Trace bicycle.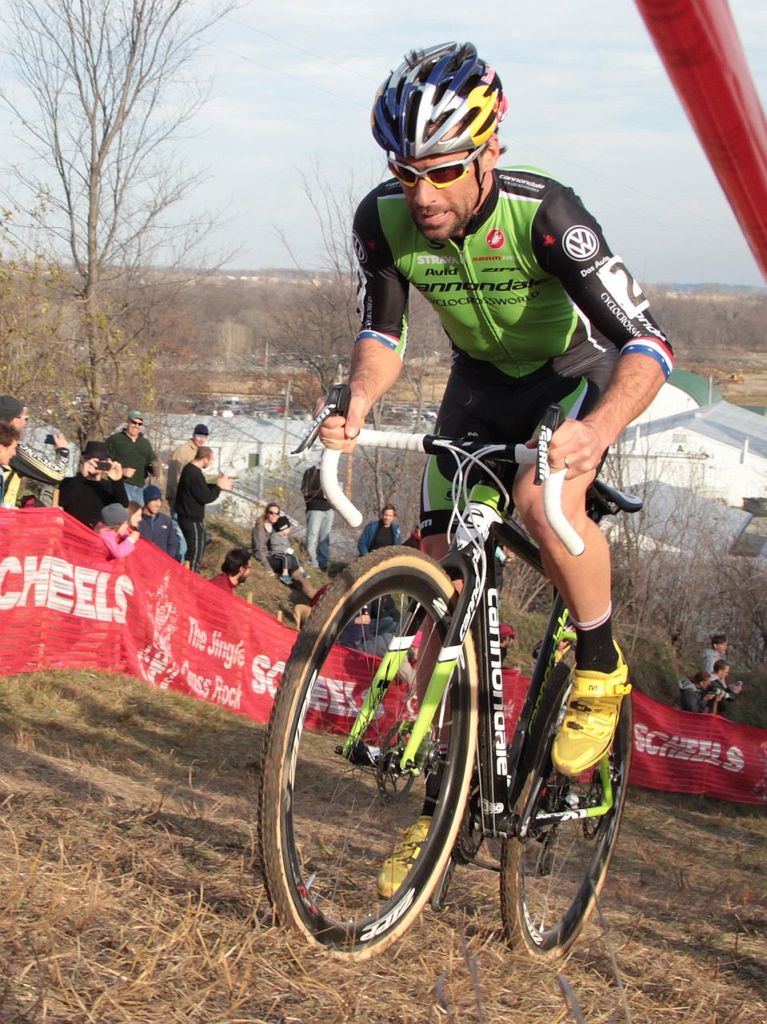
Traced to bbox(237, 346, 677, 992).
